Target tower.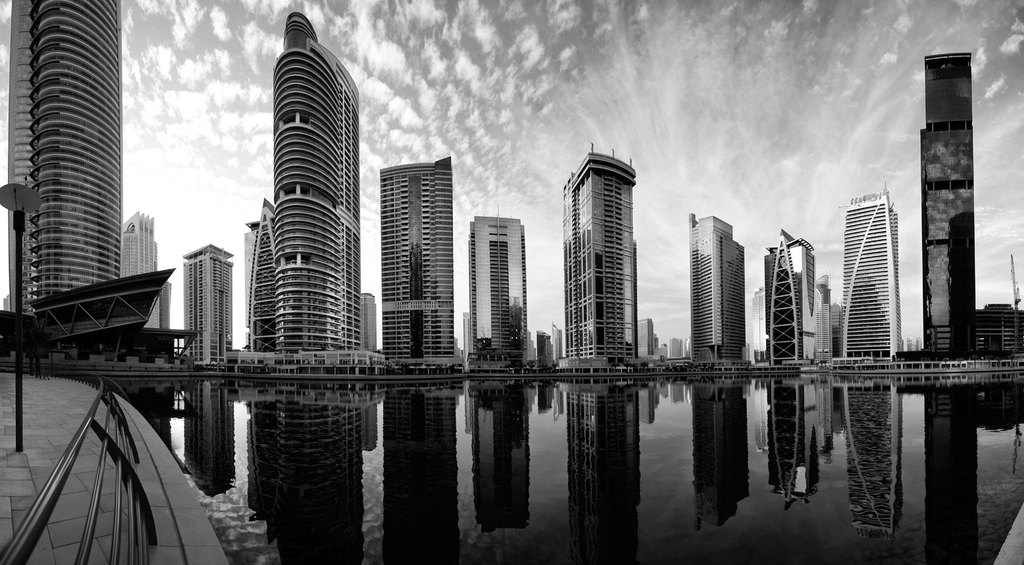
Target region: <bbox>925, 52, 978, 355</bbox>.
